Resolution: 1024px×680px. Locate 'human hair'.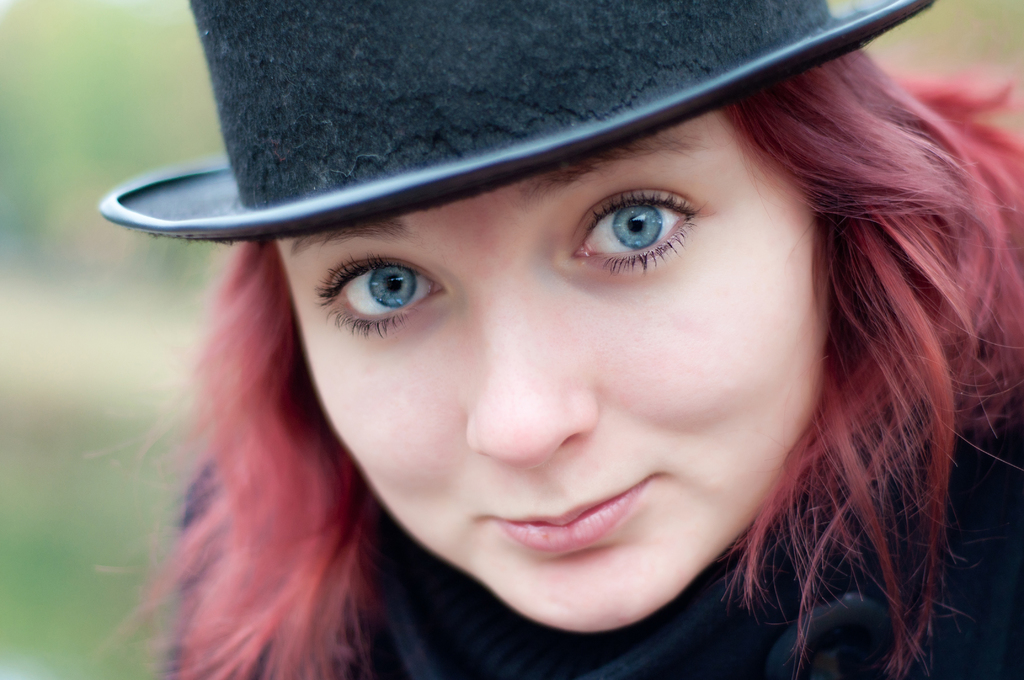
<region>109, 61, 1023, 679</region>.
